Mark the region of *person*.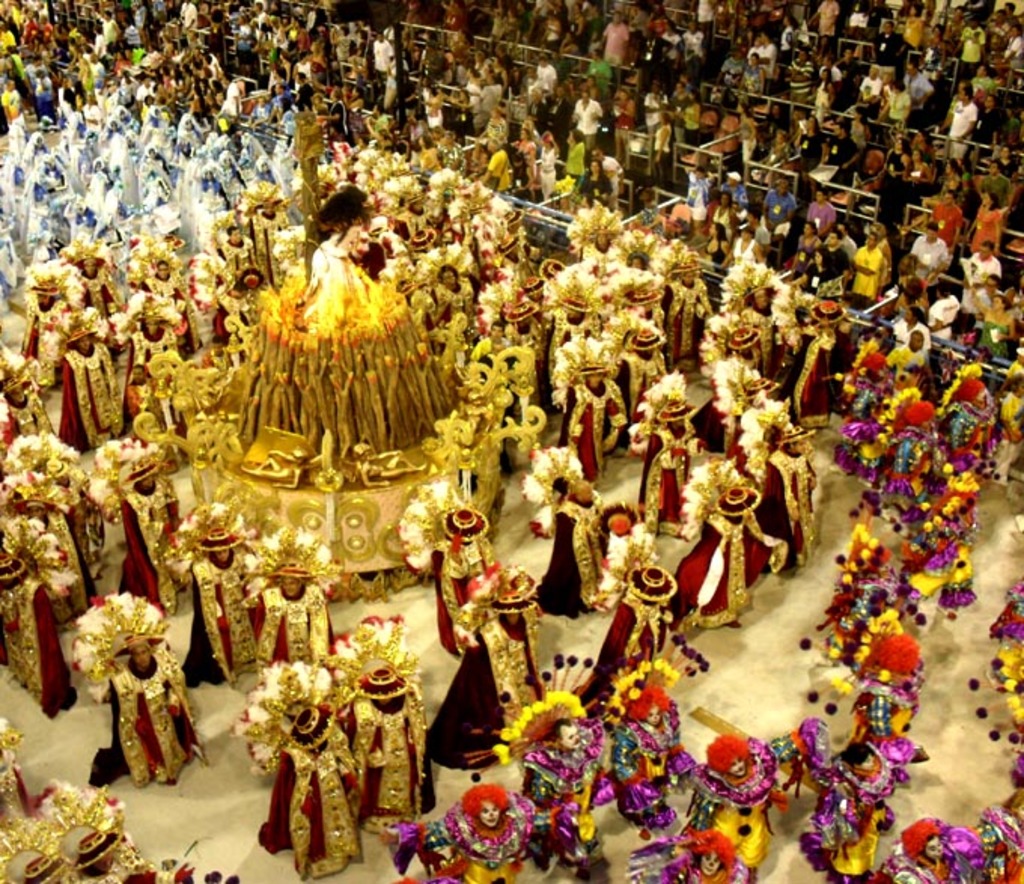
Region: (x1=471, y1=313, x2=523, y2=404).
